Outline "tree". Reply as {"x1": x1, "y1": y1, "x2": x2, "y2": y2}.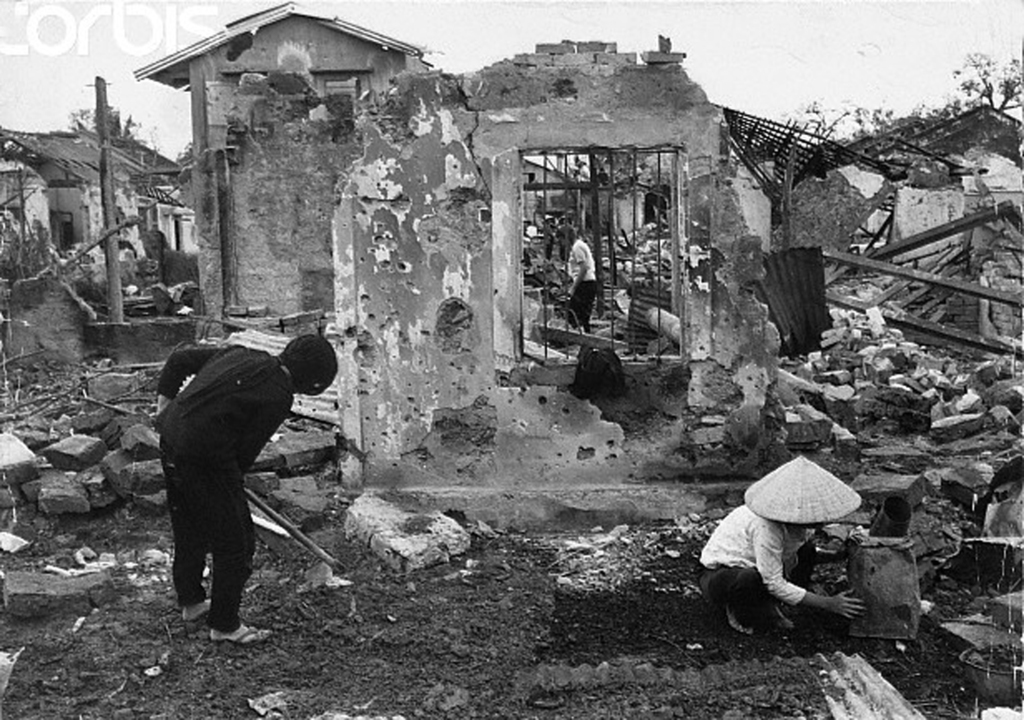
{"x1": 175, "y1": 136, "x2": 194, "y2": 174}.
